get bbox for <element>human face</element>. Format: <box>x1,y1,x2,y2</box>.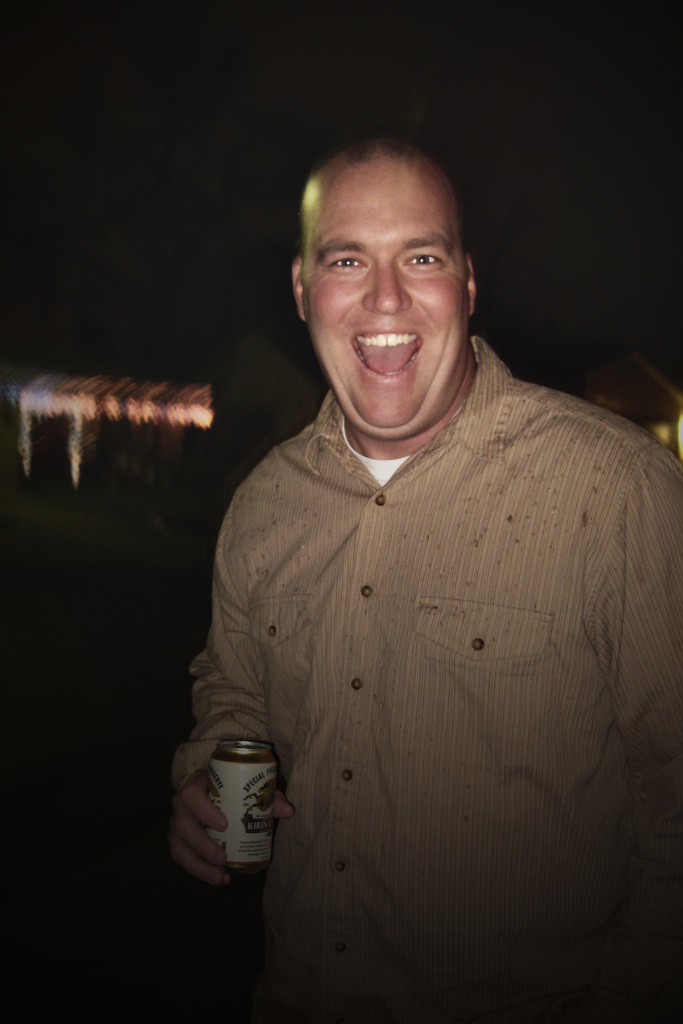
<box>303,173,468,436</box>.
